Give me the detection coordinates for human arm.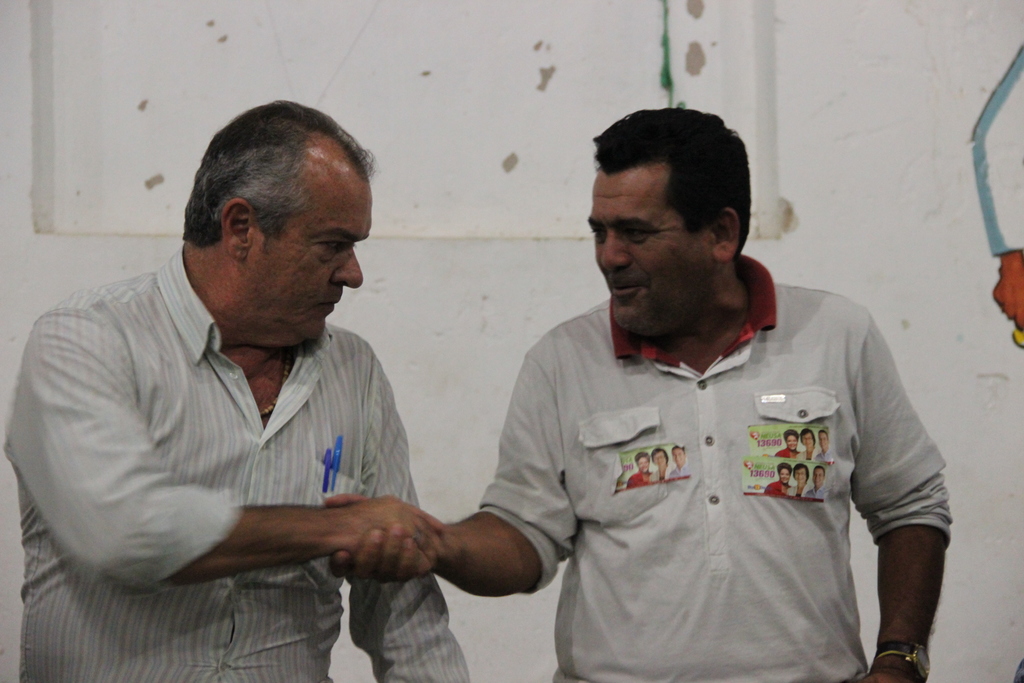
{"left": 336, "top": 320, "right": 572, "bottom": 603}.
